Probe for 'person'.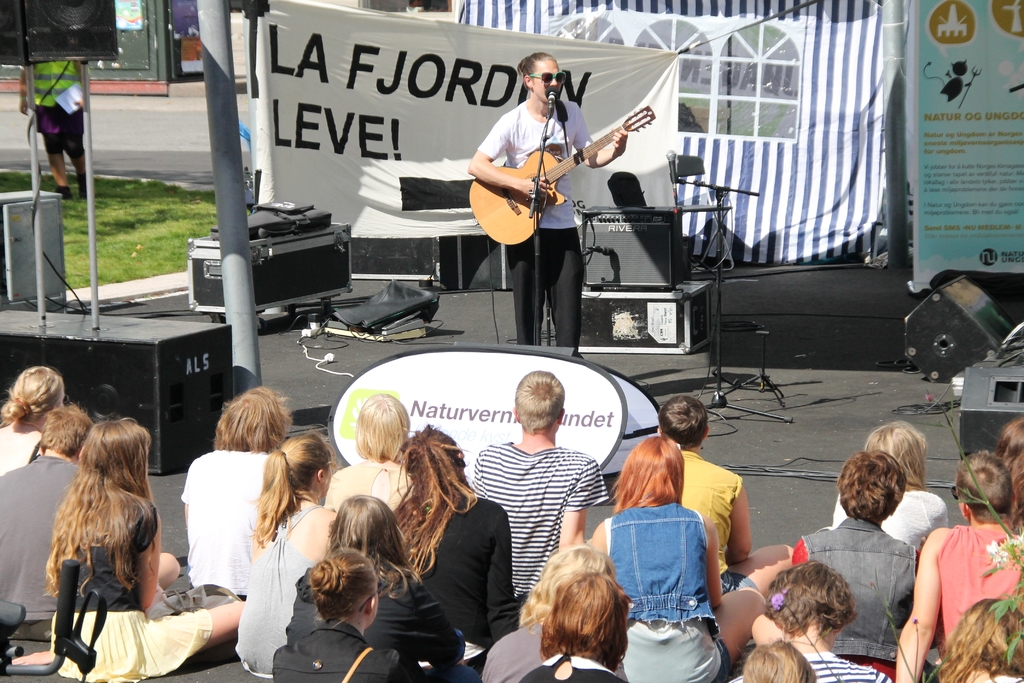
Probe result: 472/370/611/607.
